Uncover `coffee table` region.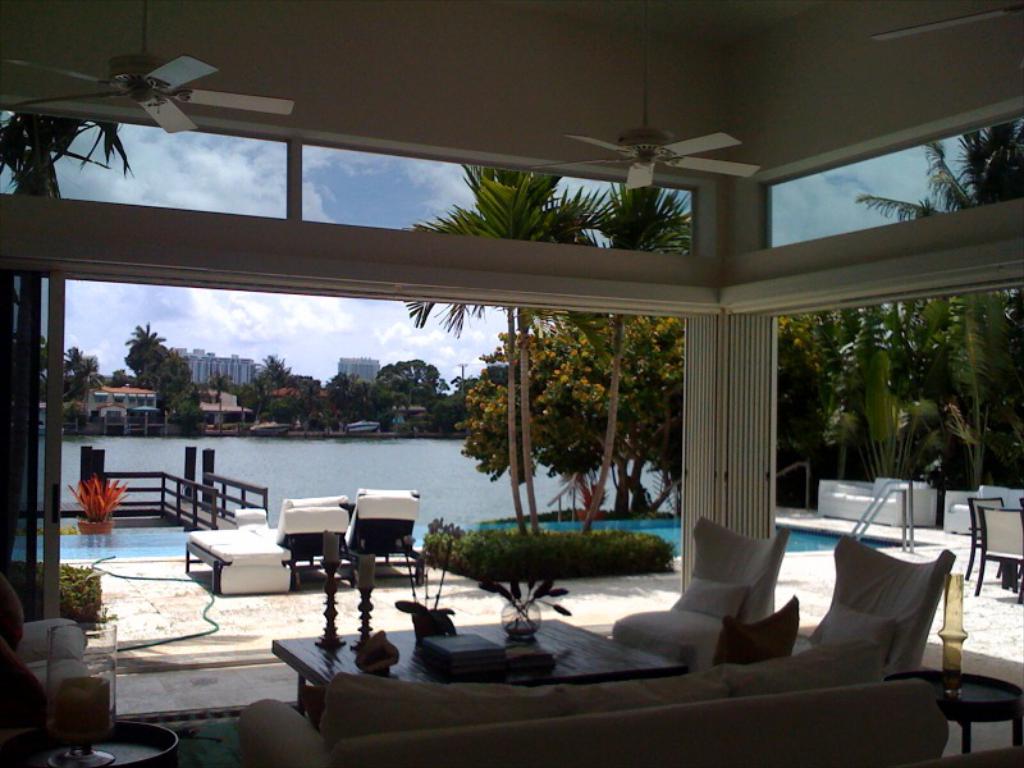
Uncovered: bbox=[271, 617, 682, 728].
